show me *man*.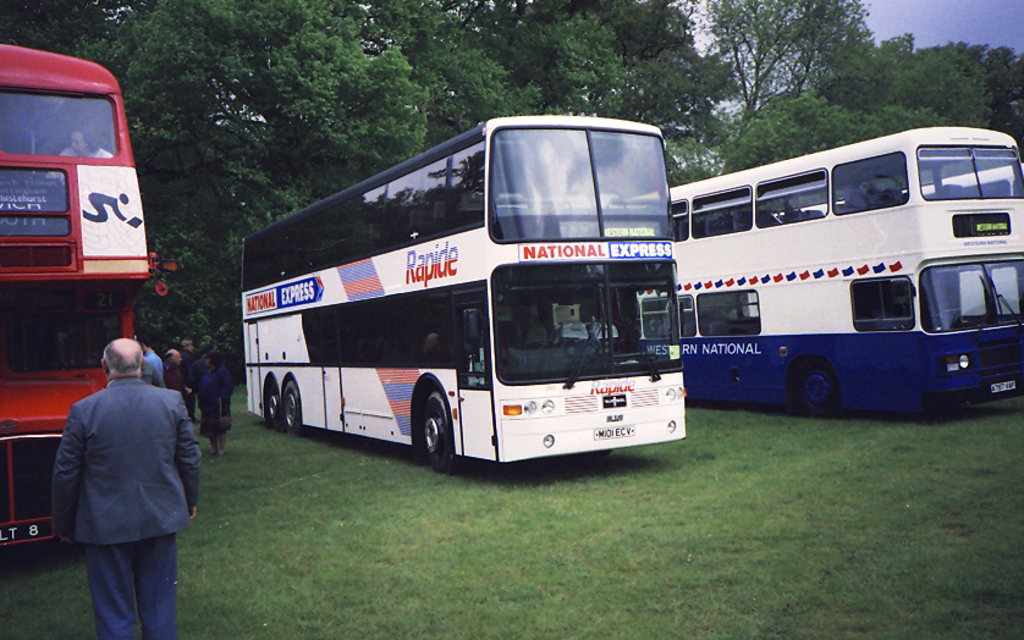
*man* is here: 141 338 170 381.
